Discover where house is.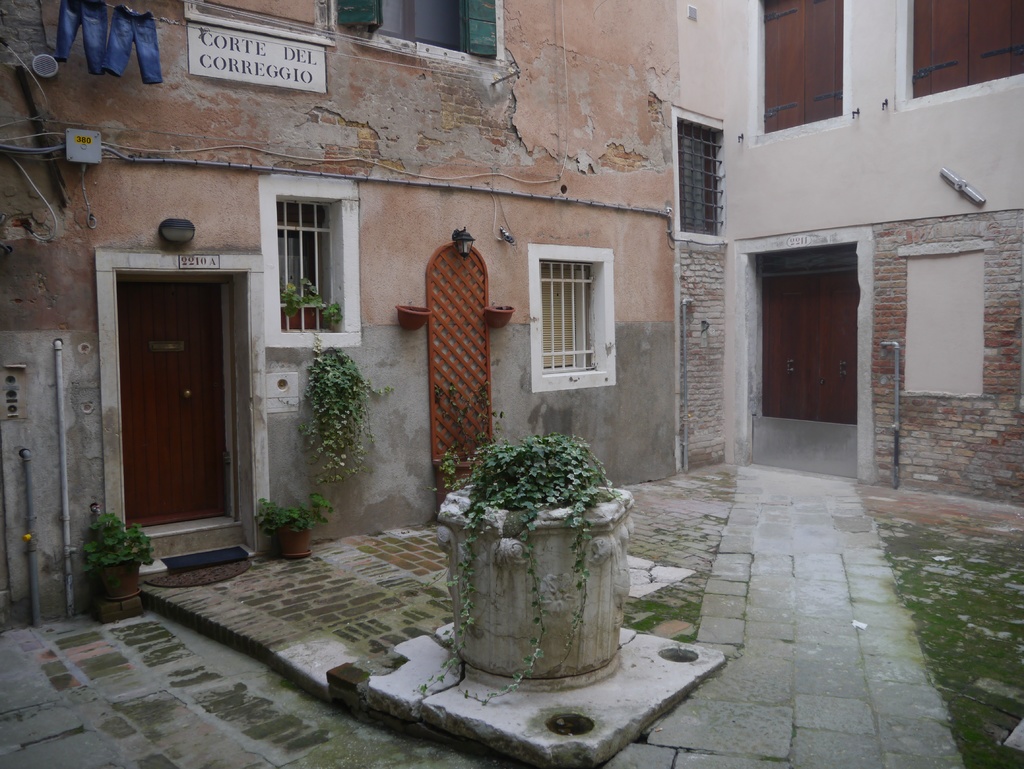
Discovered at 0, 0, 731, 633.
